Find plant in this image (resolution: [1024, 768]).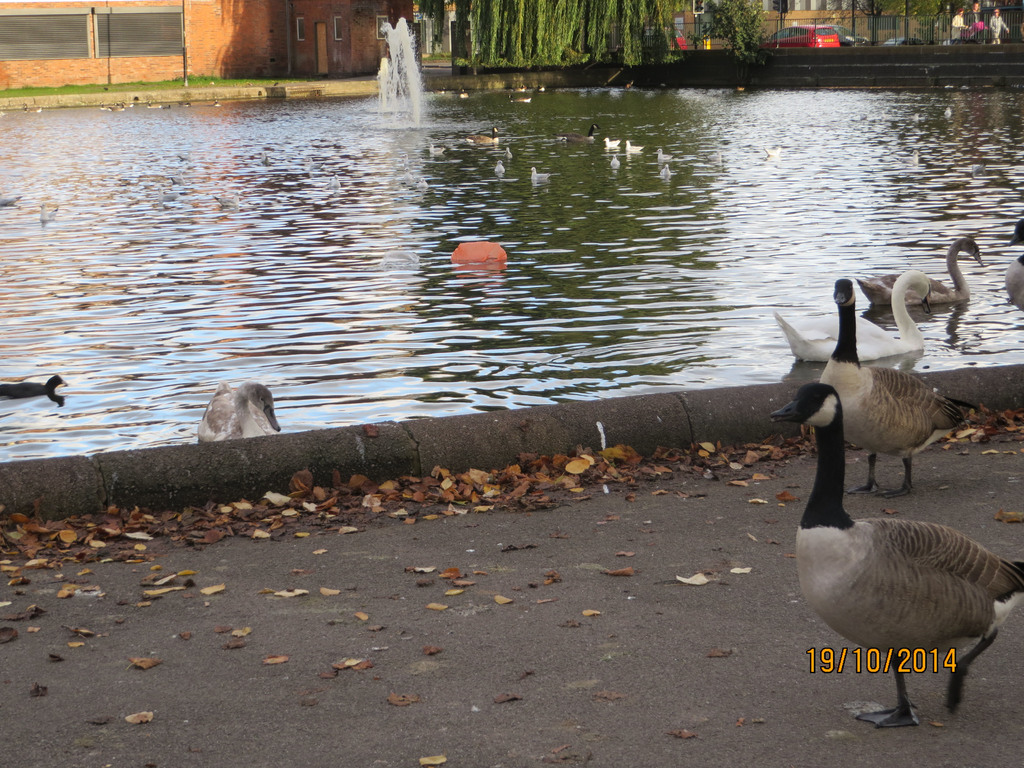
x1=685, y1=1, x2=777, y2=74.
